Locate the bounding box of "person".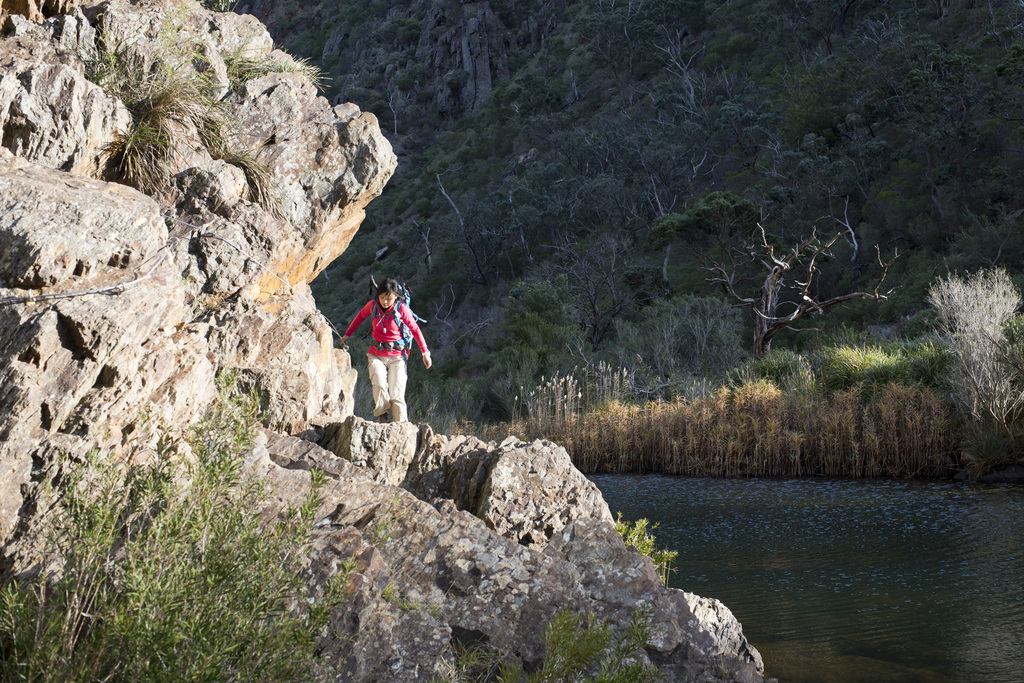
Bounding box: {"x1": 351, "y1": 260, "x2": 427, "y2": 431}.
